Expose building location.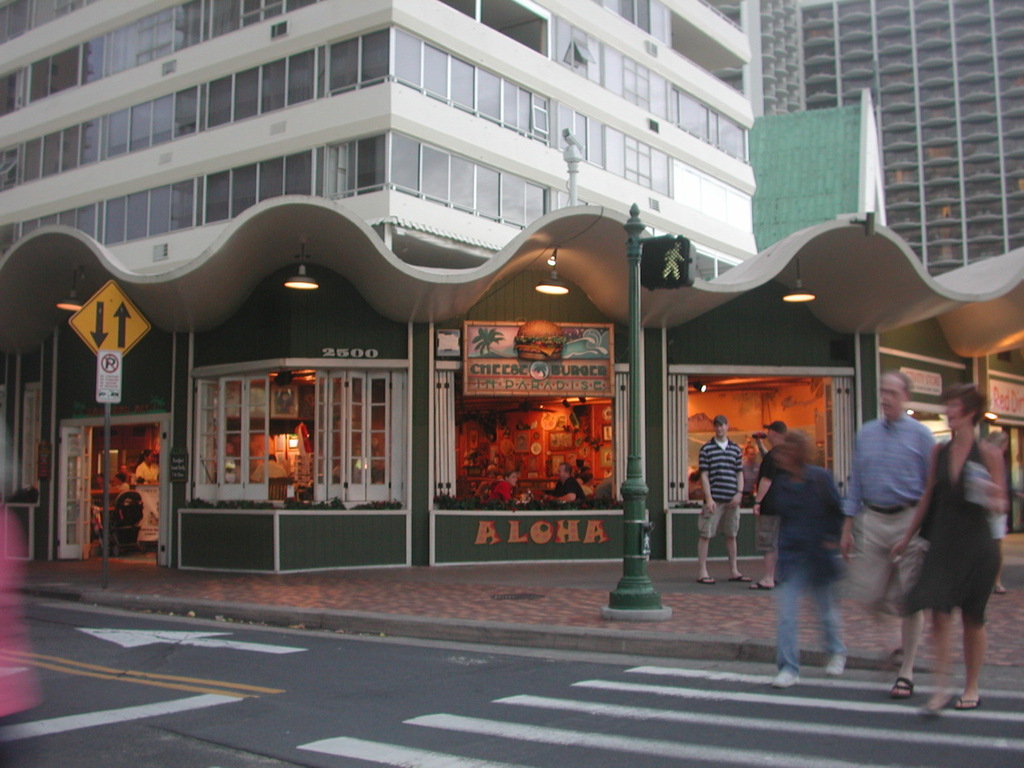
Exposed at x1=0, y1=0, x2=751, y2=286.
